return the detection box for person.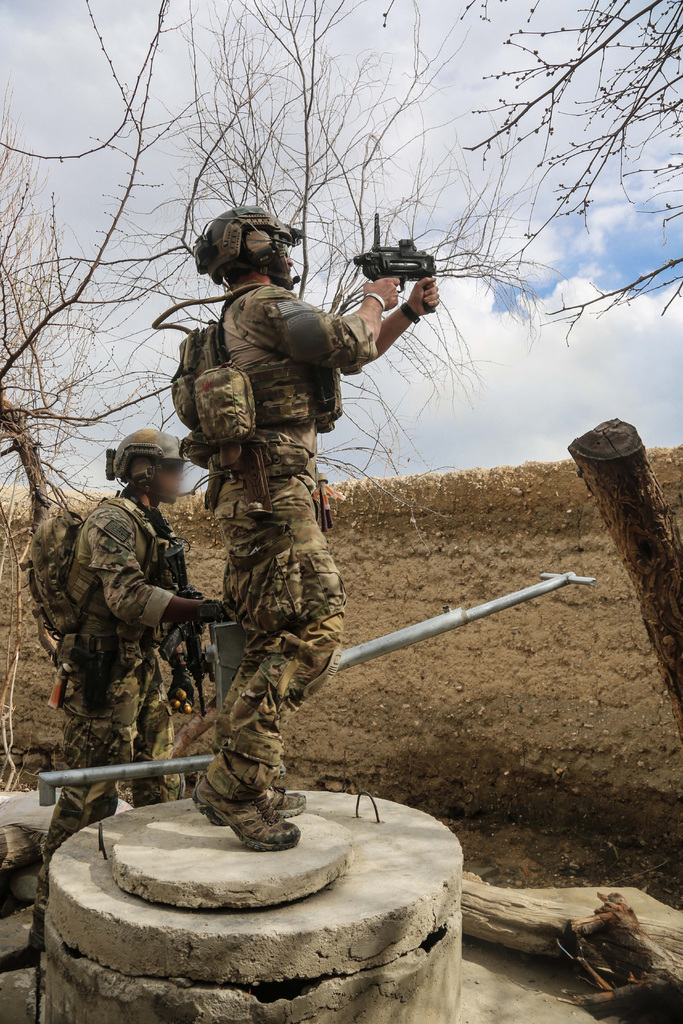
Rect(168, 225, 406, 839).
